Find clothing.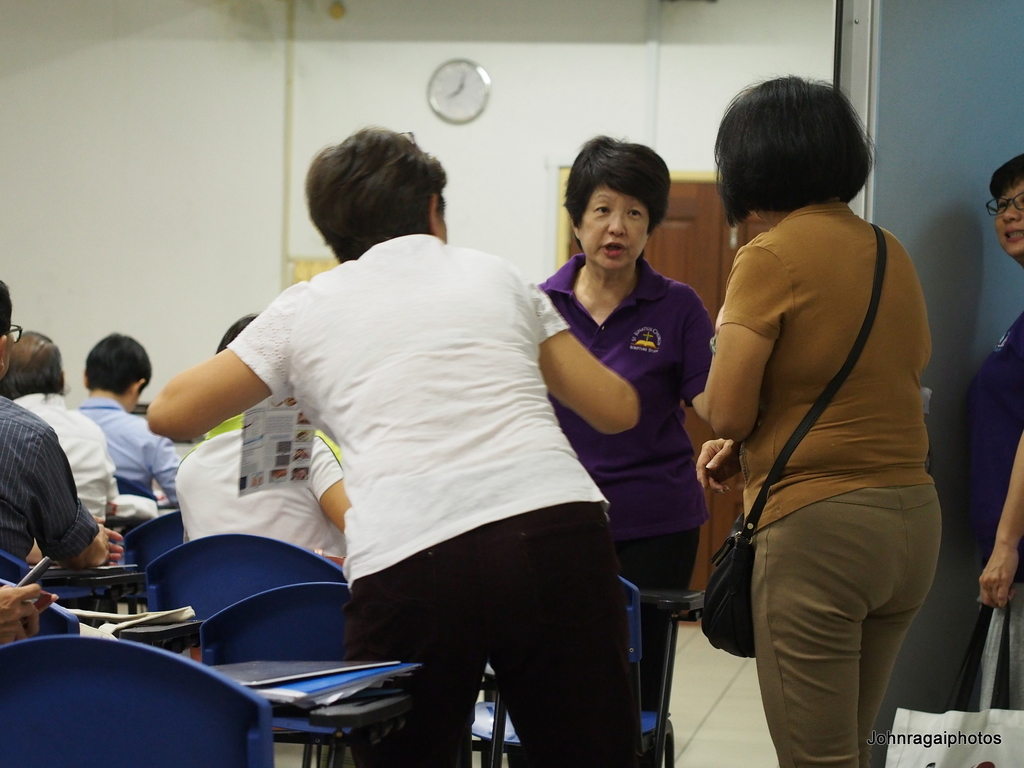
[0, 395, 99, 564].
